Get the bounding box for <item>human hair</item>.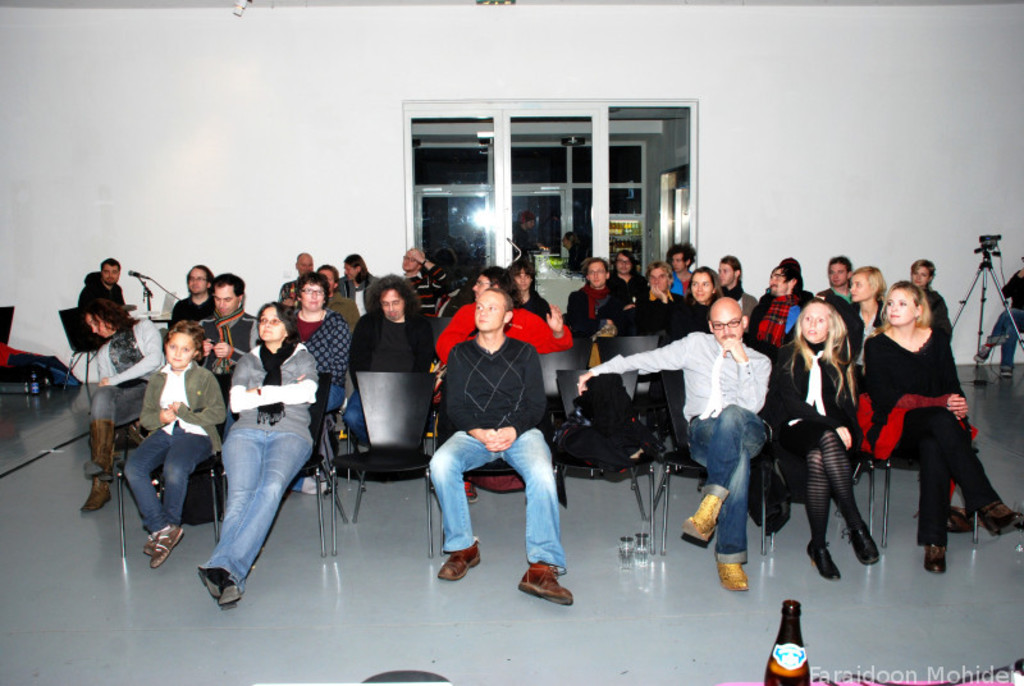
160/319/206/365.
